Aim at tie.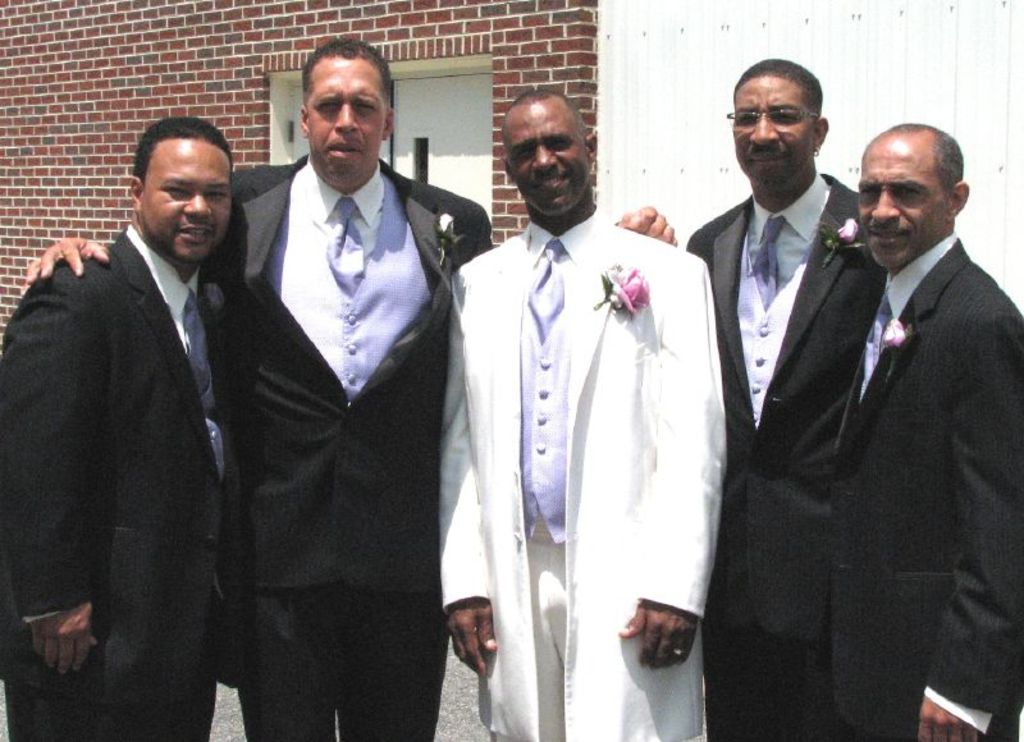
Aimed at {"left": 186, "top": 285, "right": 225, "bottom": 481}.
